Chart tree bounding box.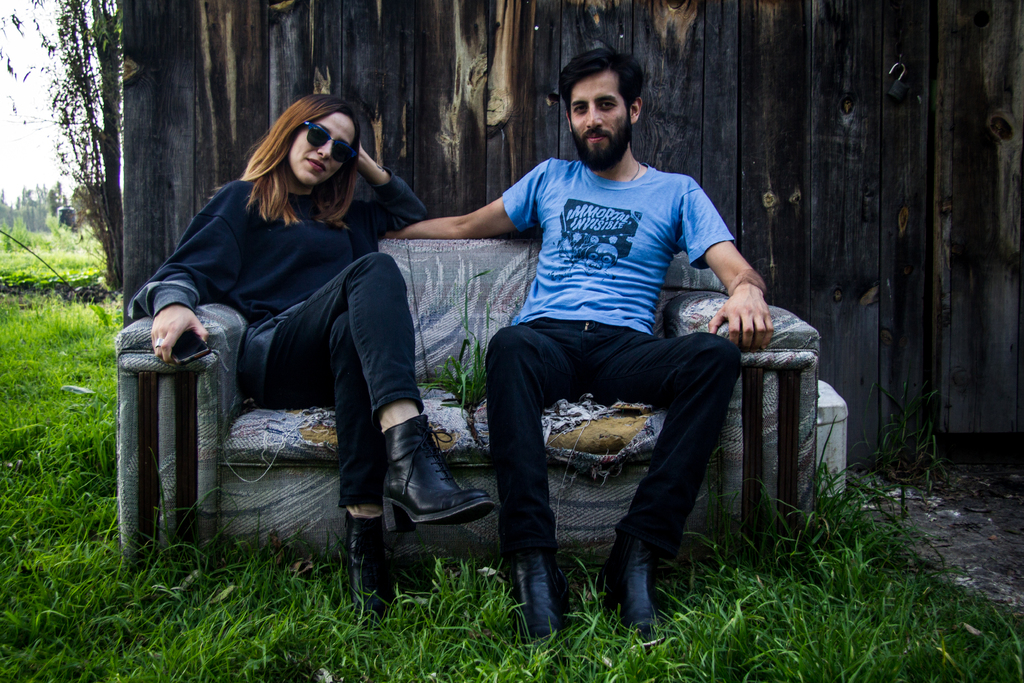
Charted: <region>0, 3, 126, 284</region>.
